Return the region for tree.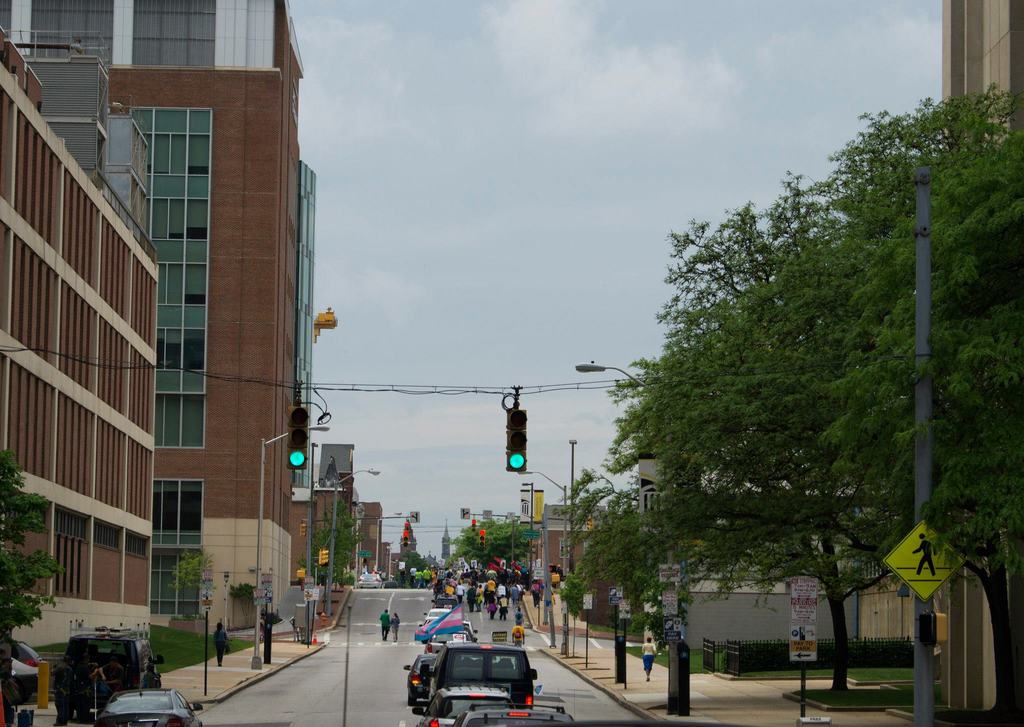
{"x1": 168, "y1": 543, "x2": 215, "y2": 620}.
